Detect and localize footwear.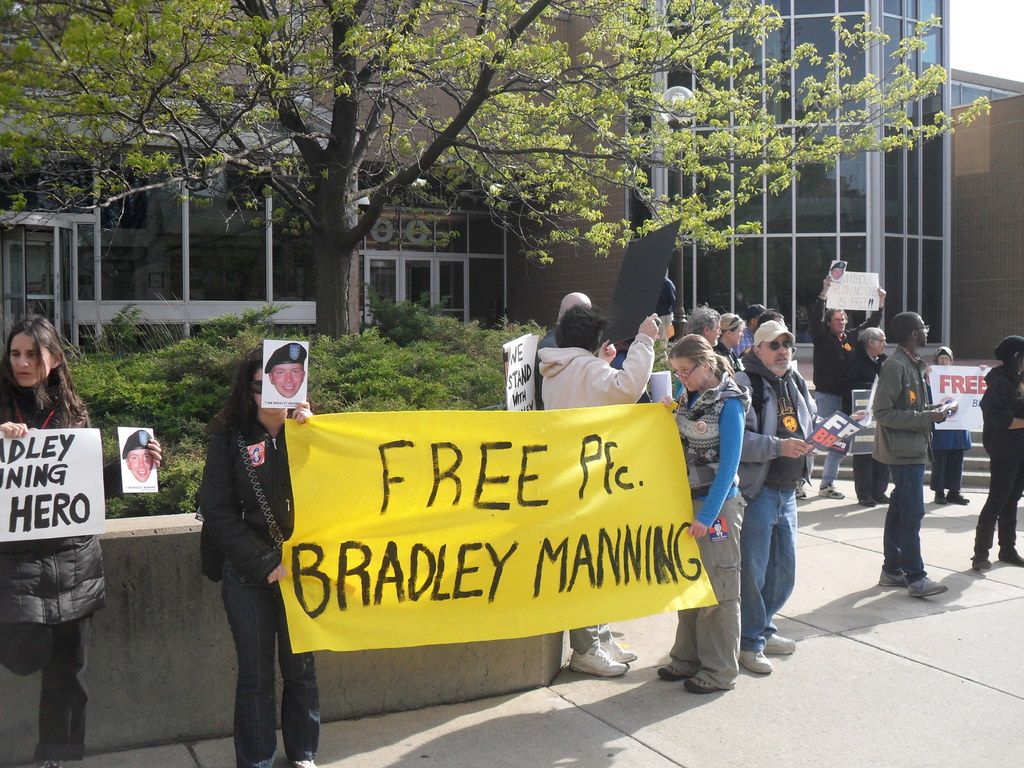
Localized at box=[765, 630, 795, 659].
